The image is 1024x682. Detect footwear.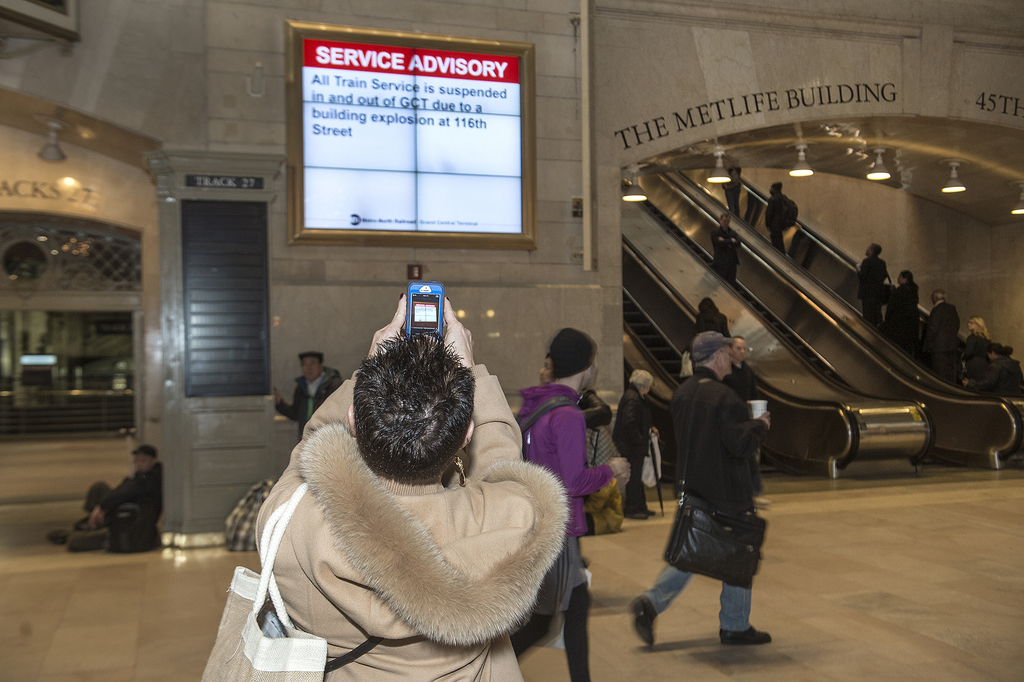
Detection: [x1=622, y1=507, x2=648, y2=519].
